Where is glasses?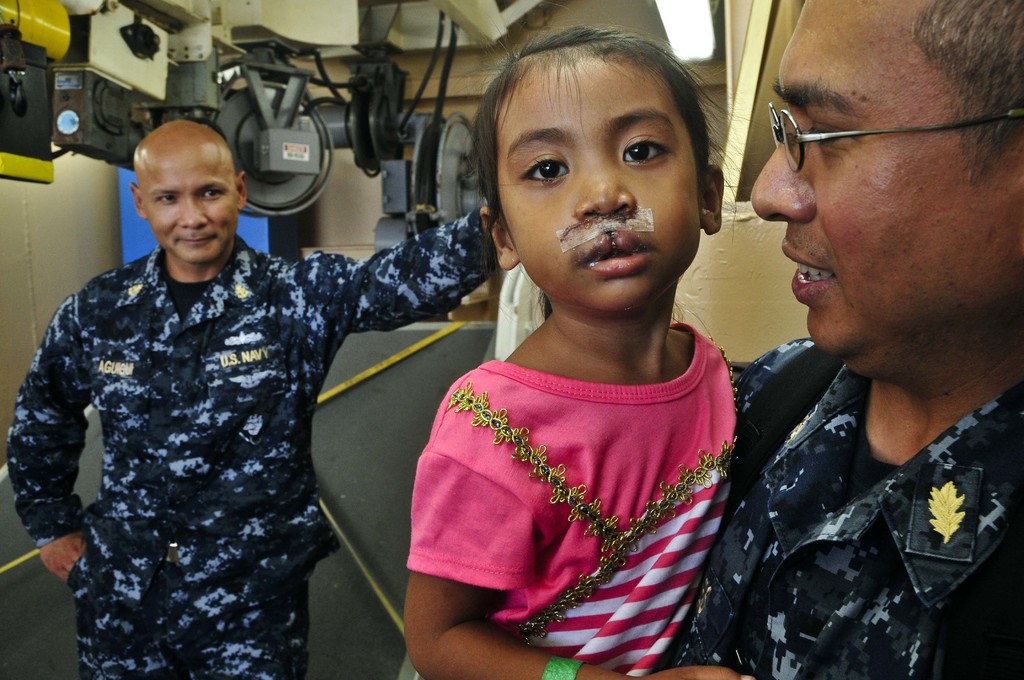
(x1=765, y1=101, x2=1023, y2=174).
